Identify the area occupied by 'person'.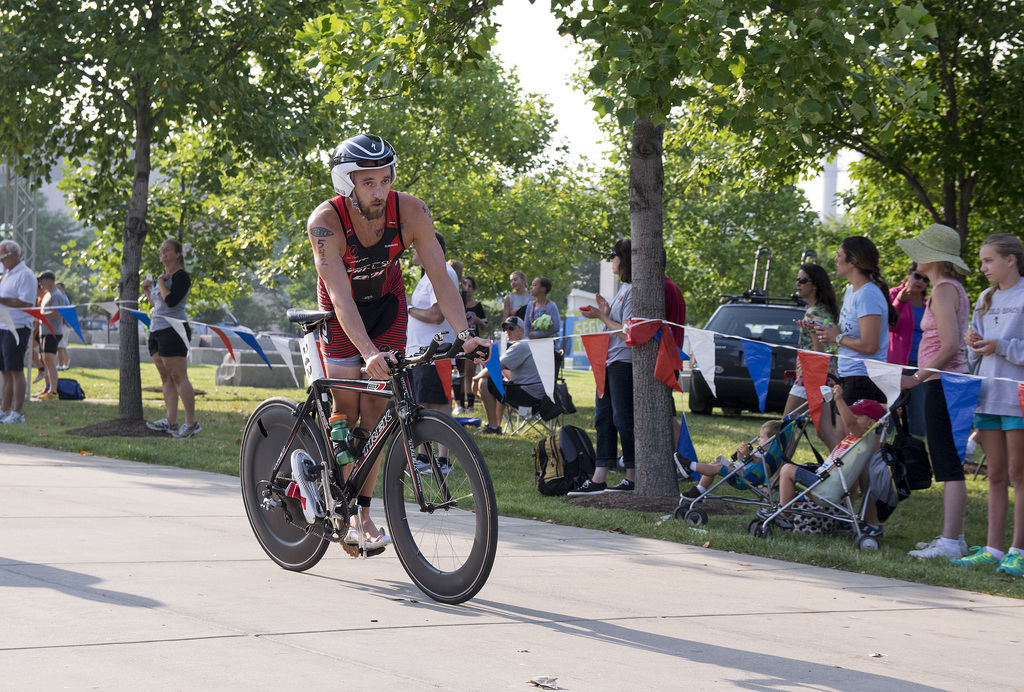
Area: bbox=[36, 269, 65, 399].
